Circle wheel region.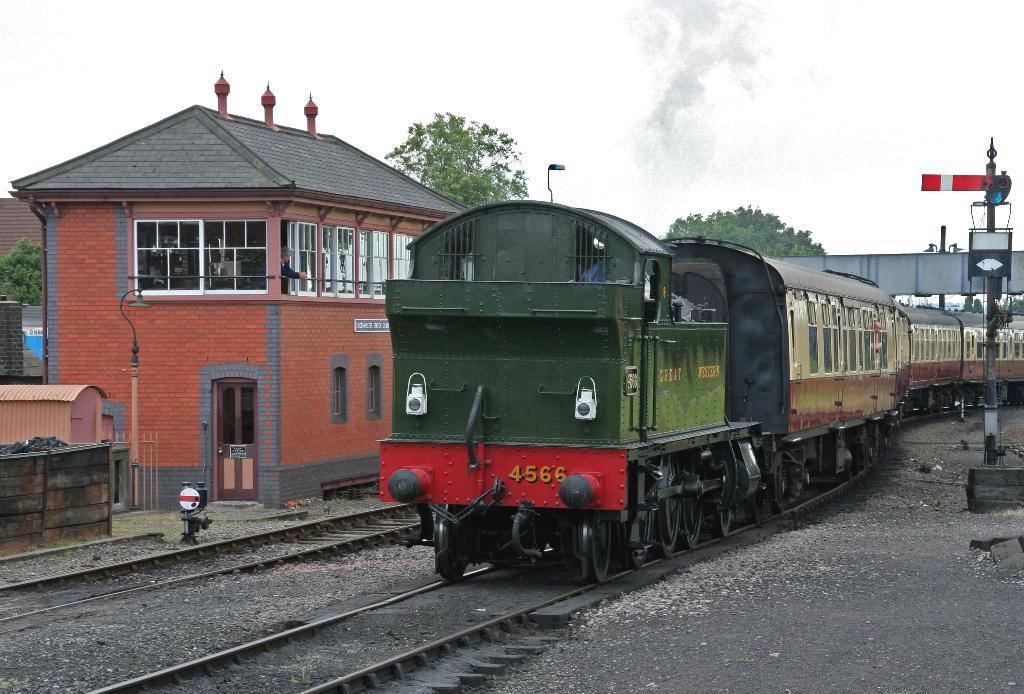
Region: Rect(588, 514, 610, 585).
